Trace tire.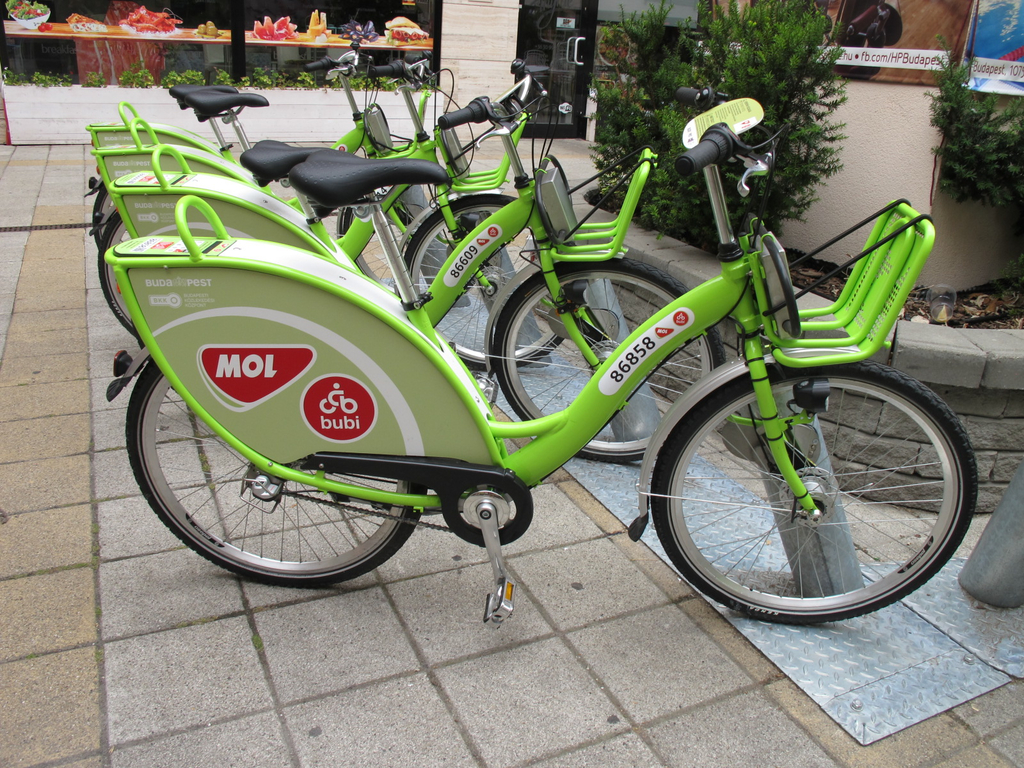
Traced to <region>344, 203, 476, 296</region>.
